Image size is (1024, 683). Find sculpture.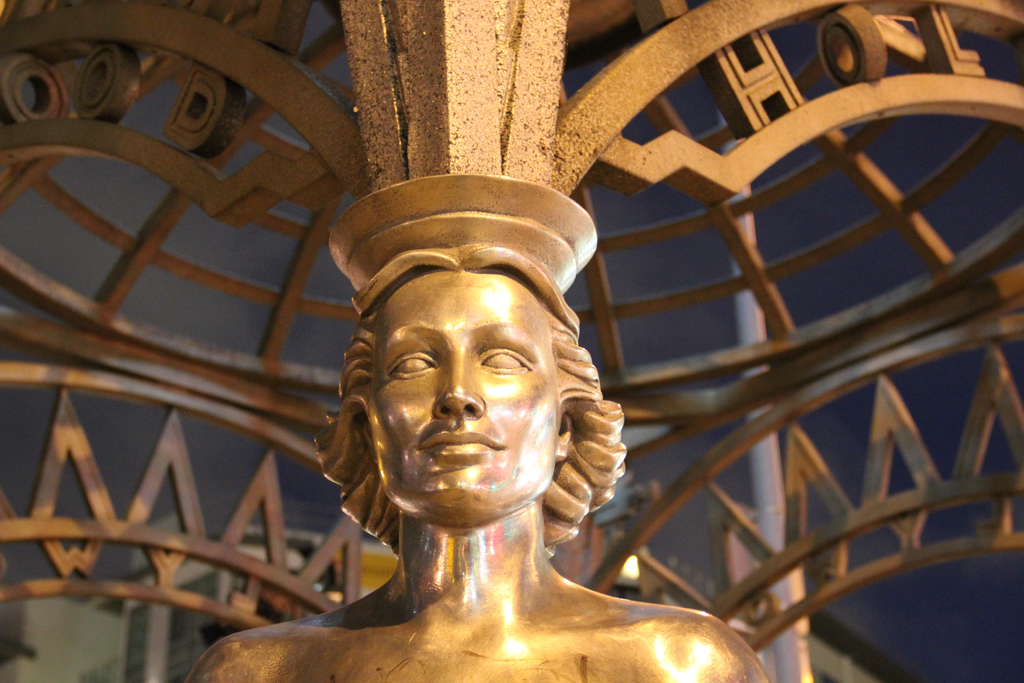
region(186, 177, 772, 682).
